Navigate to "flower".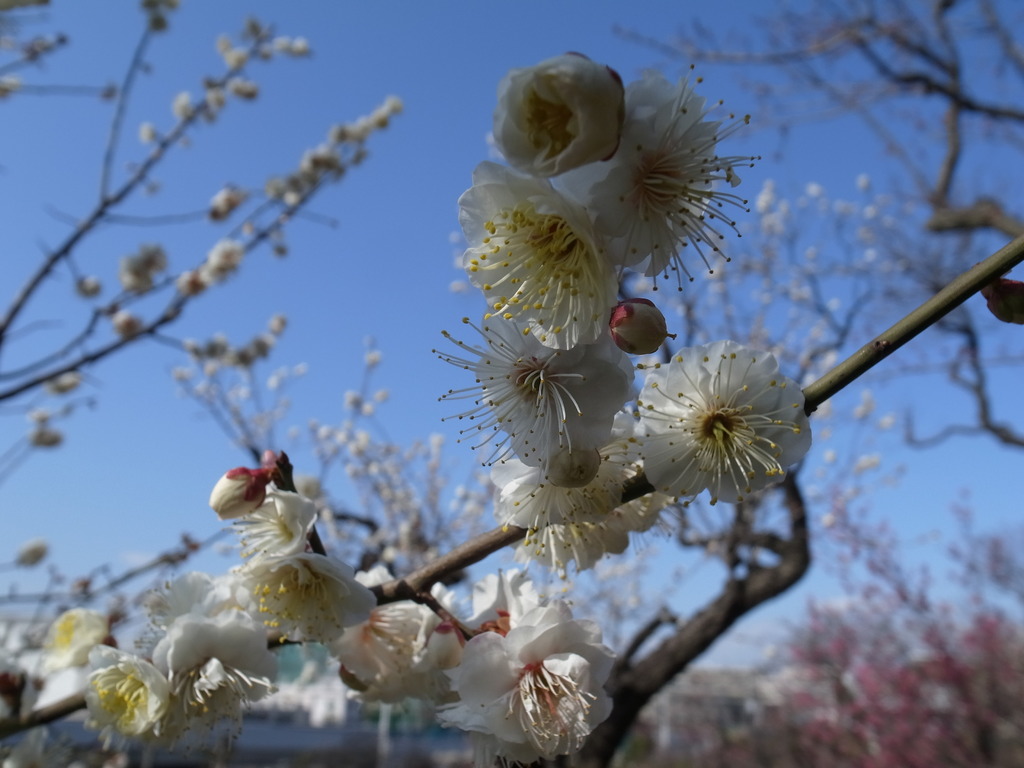
Navigation target: {"left": 226, "top": 486, "right": 380, "bottom": 655}.
